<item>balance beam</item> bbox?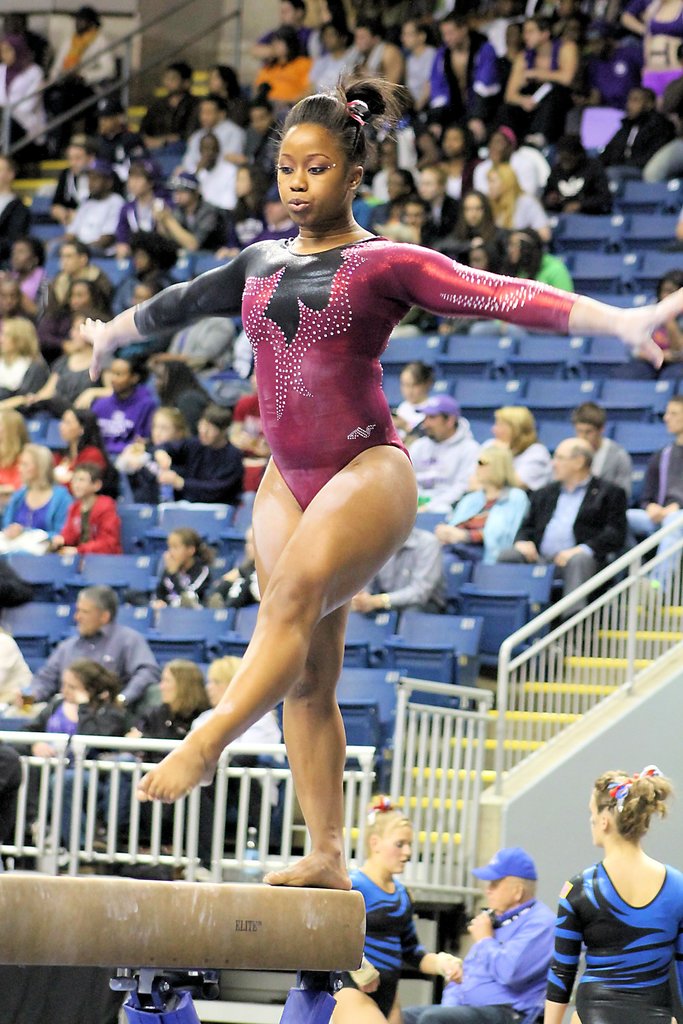
{"x1": 0, "y1": 874, "x2": 368, "y2": 968}
